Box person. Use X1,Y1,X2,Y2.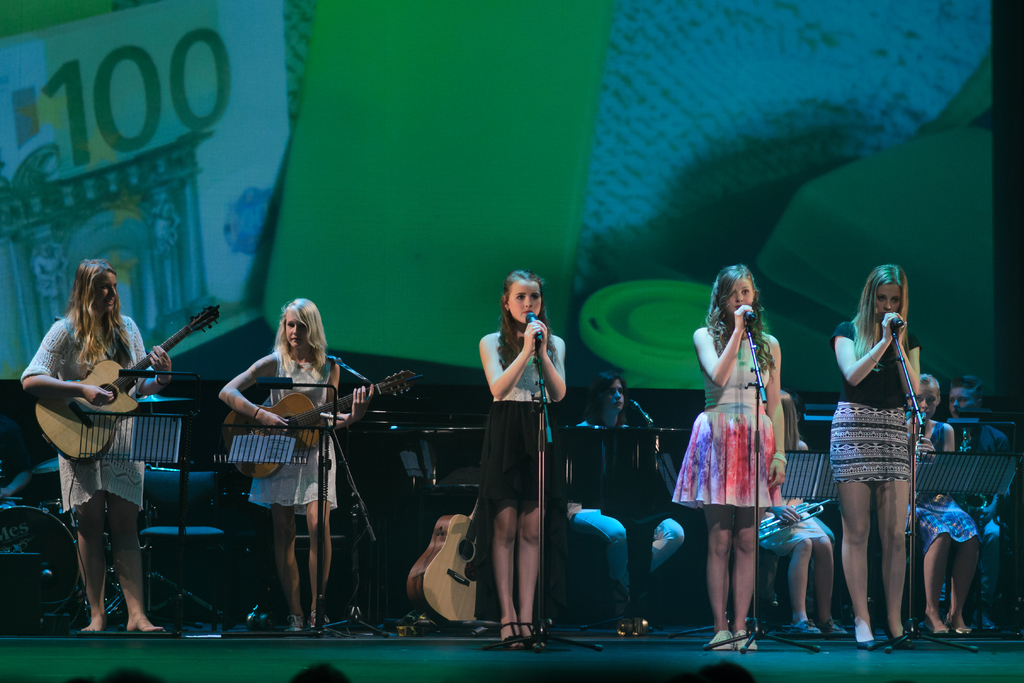
826,264,922,647.
